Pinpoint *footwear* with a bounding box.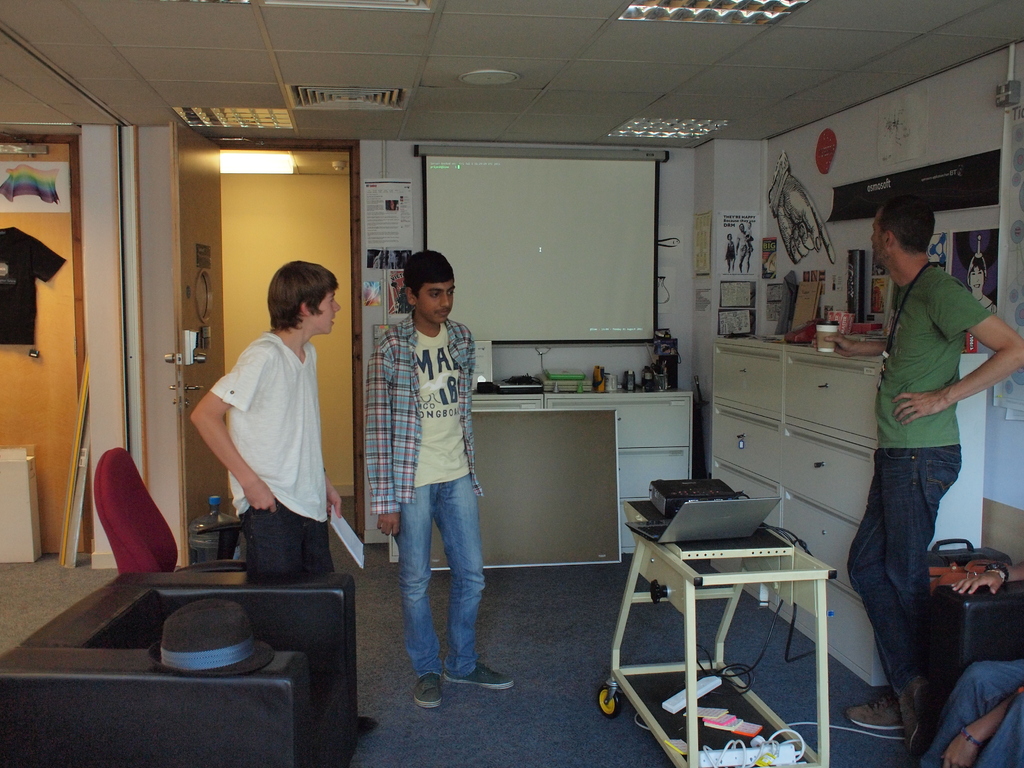
413, 669, 439, 709.
